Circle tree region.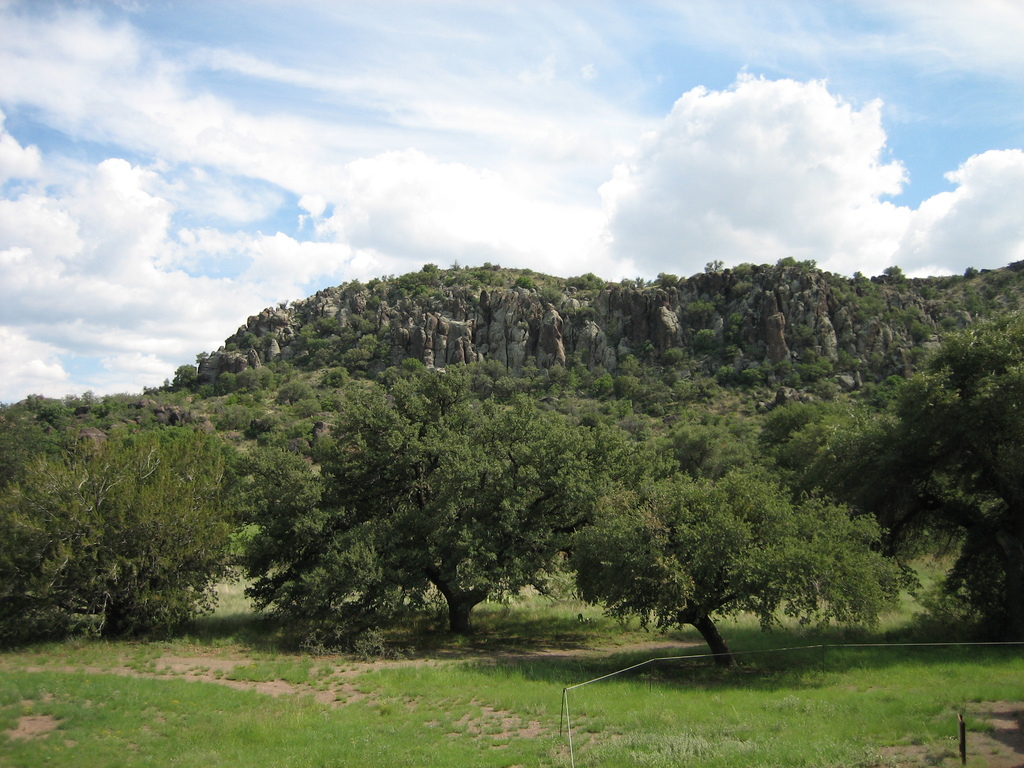
Region: <bbox>221, 358, 626, 654</bbox>.
